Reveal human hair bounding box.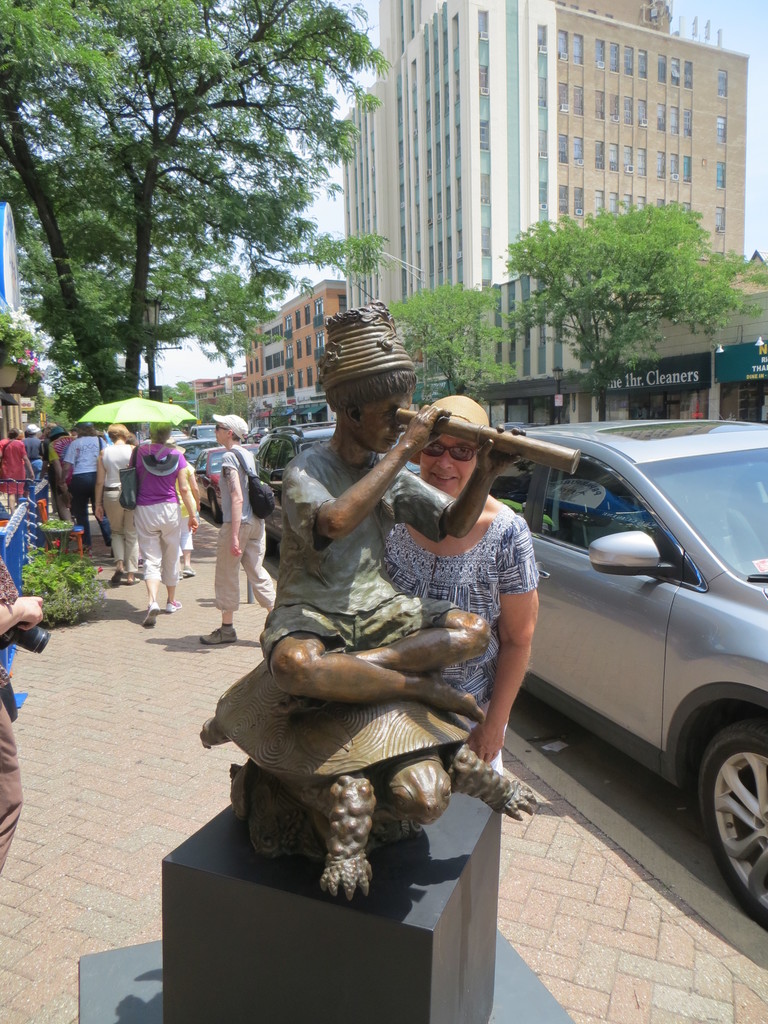
Revealed: [222,421,242,442].
